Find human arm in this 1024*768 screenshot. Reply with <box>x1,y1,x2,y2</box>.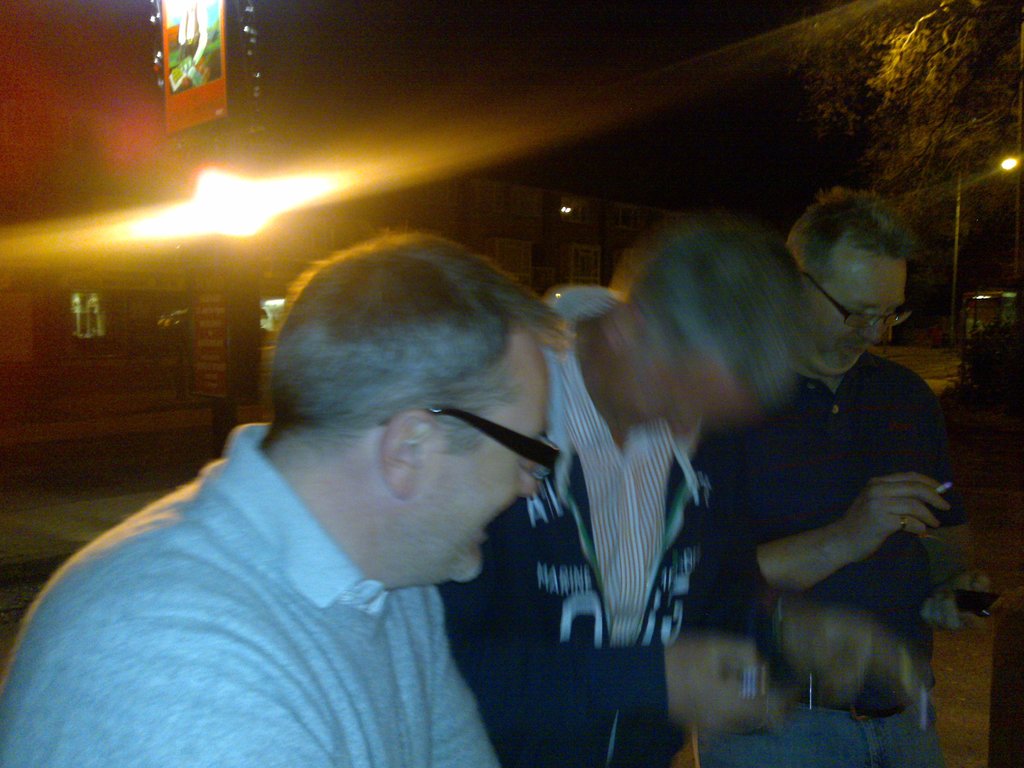
<box>446,536,761,728</box>.
